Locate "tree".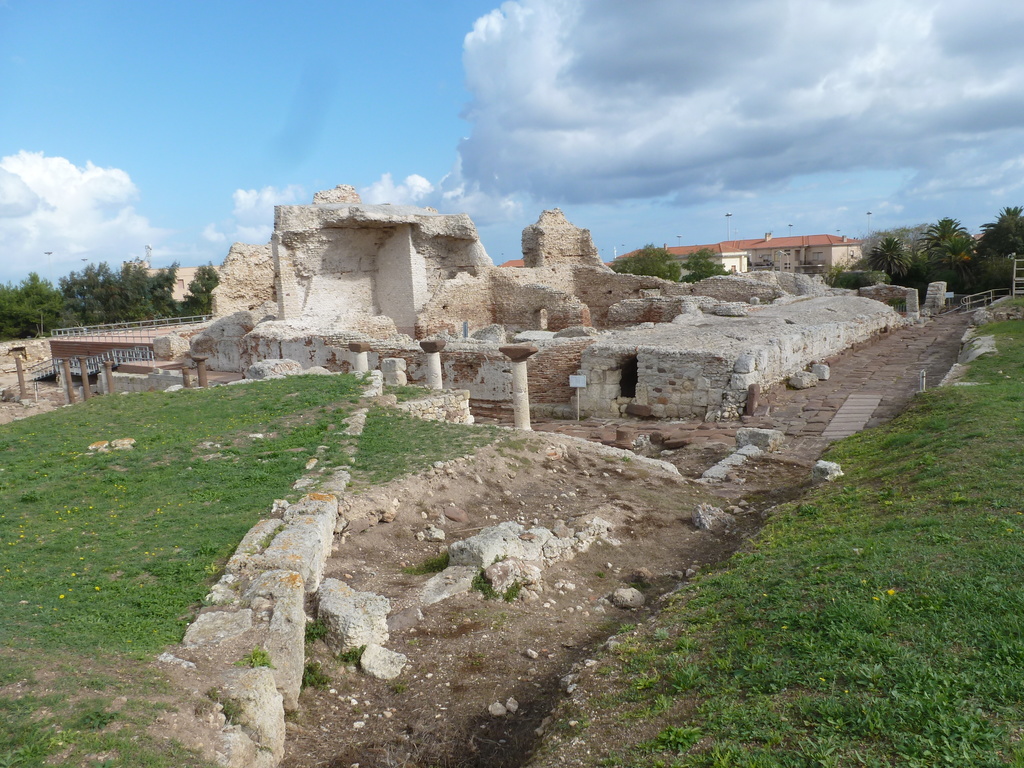
Bounding box: locate(980, 209, 1023, 280).
